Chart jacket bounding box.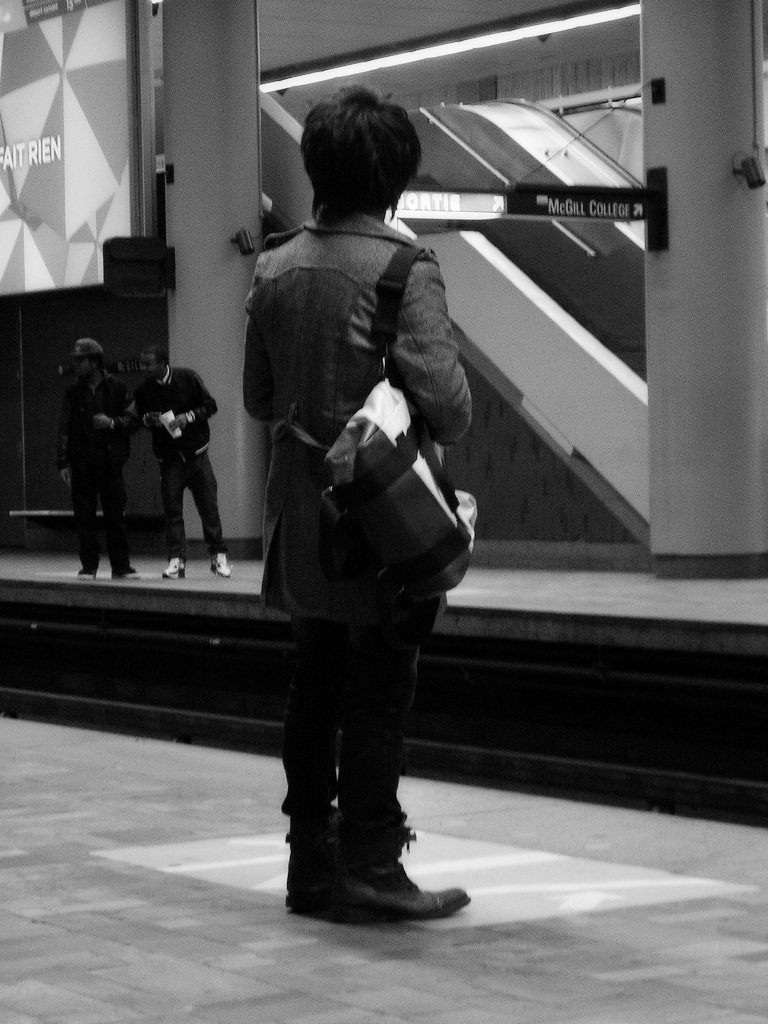
Charted: [left=224, top=169, right=483, bottom=631].
